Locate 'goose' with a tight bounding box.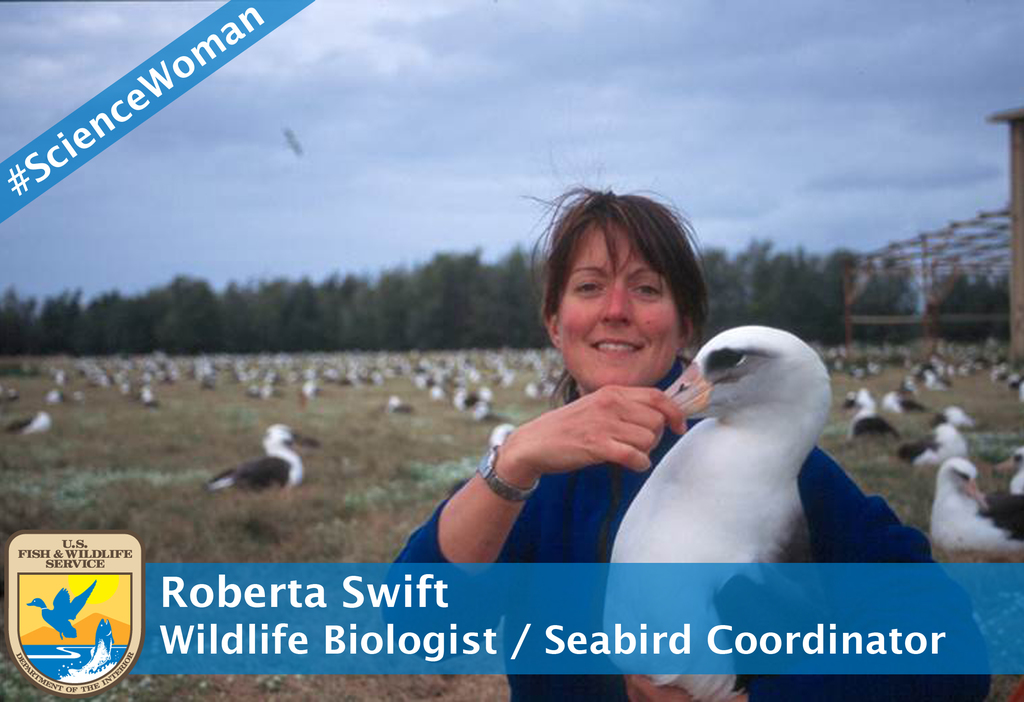
detection(212, 427, 299, 511).
